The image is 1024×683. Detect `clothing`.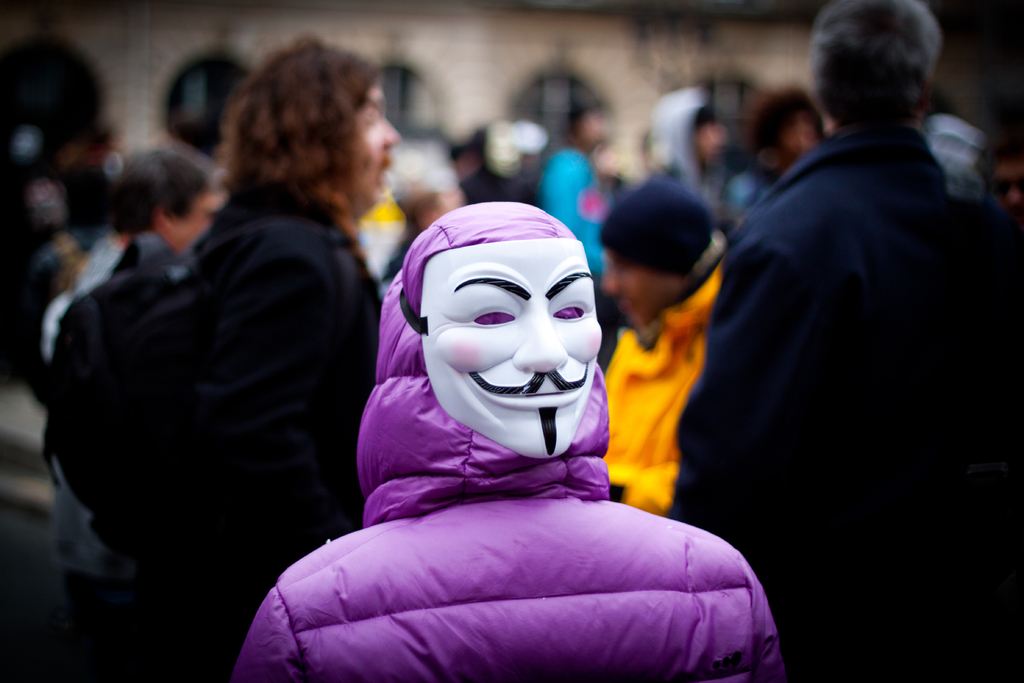
Detection: box=[588, 247, 734, 511].
